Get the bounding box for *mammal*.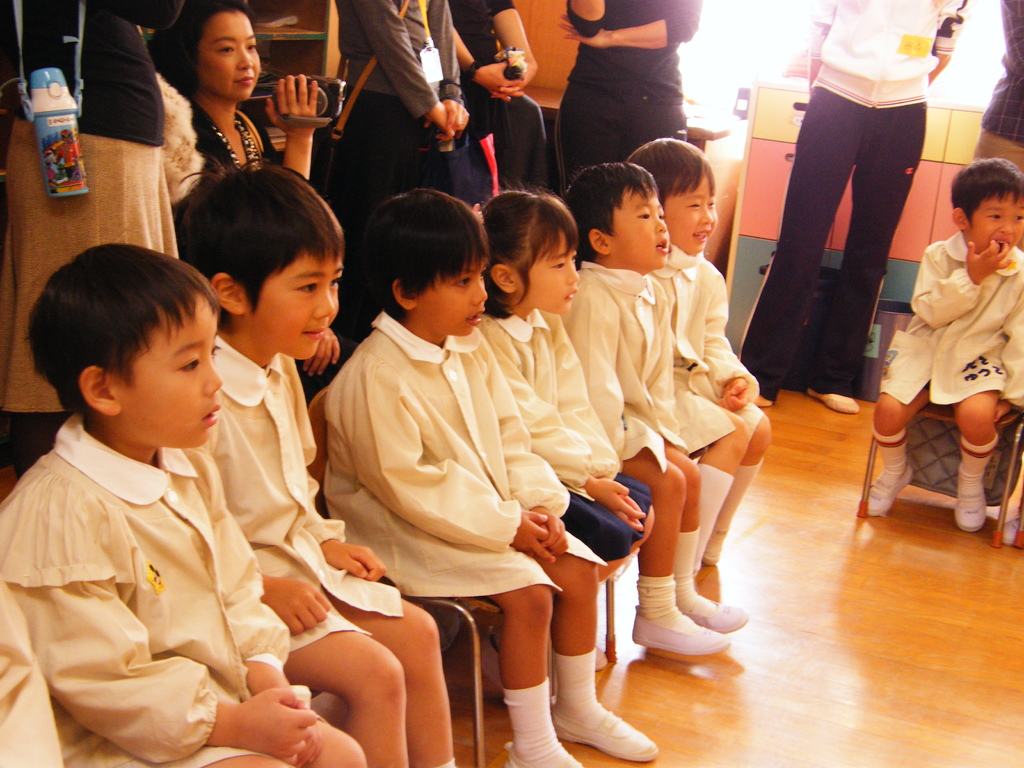
<box>0,241,369,767</box>.
